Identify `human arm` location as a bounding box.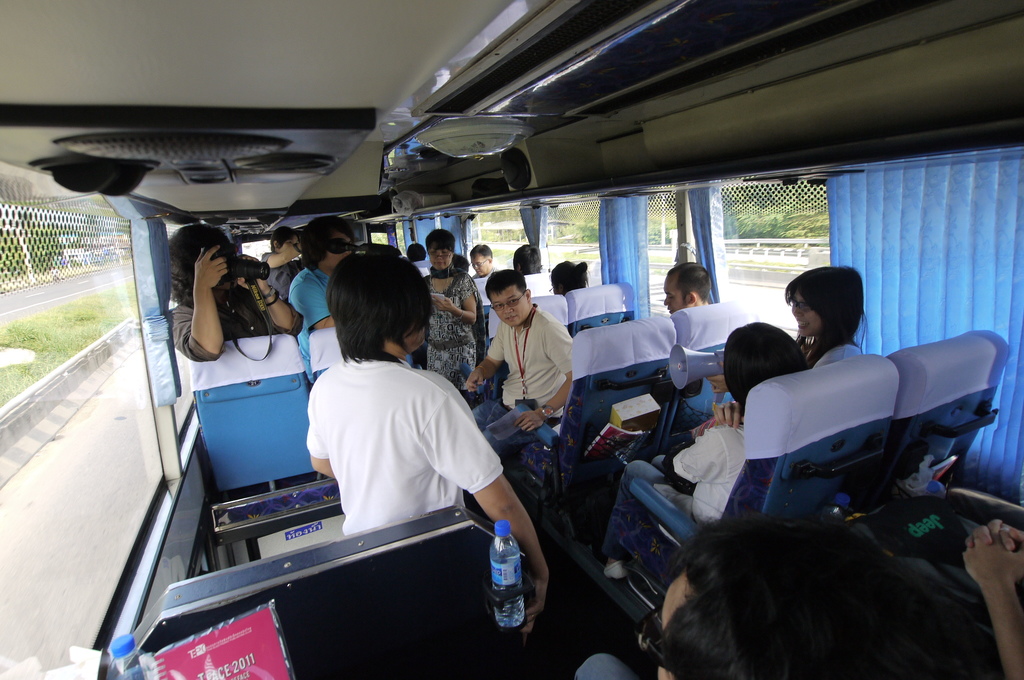
963 511 1023 553.
